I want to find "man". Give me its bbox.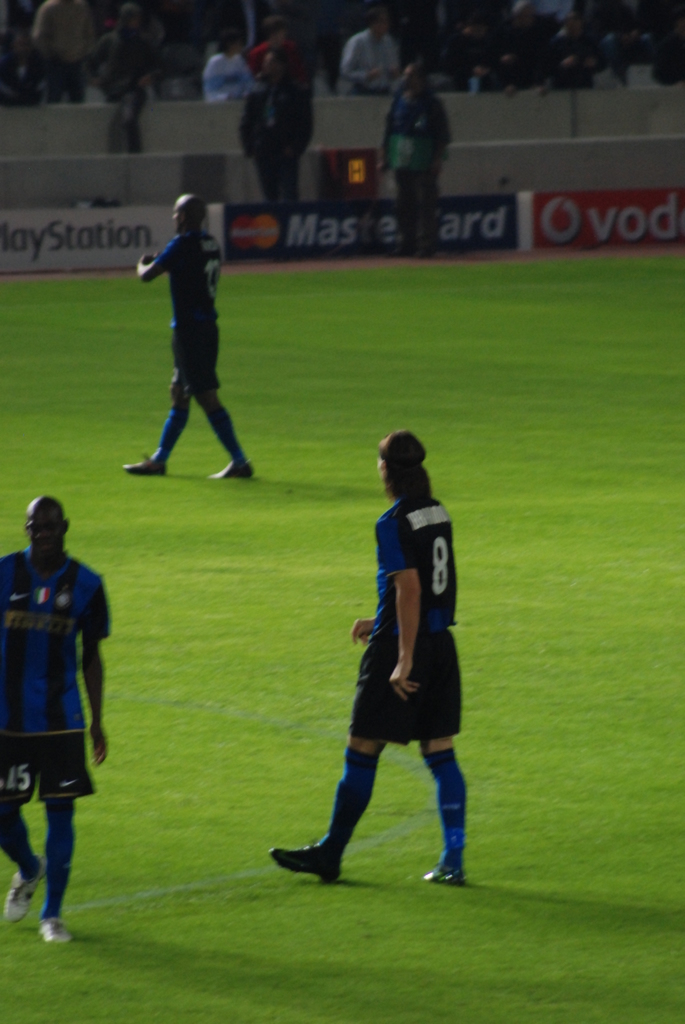
locate(377, 63, 450, 266).
